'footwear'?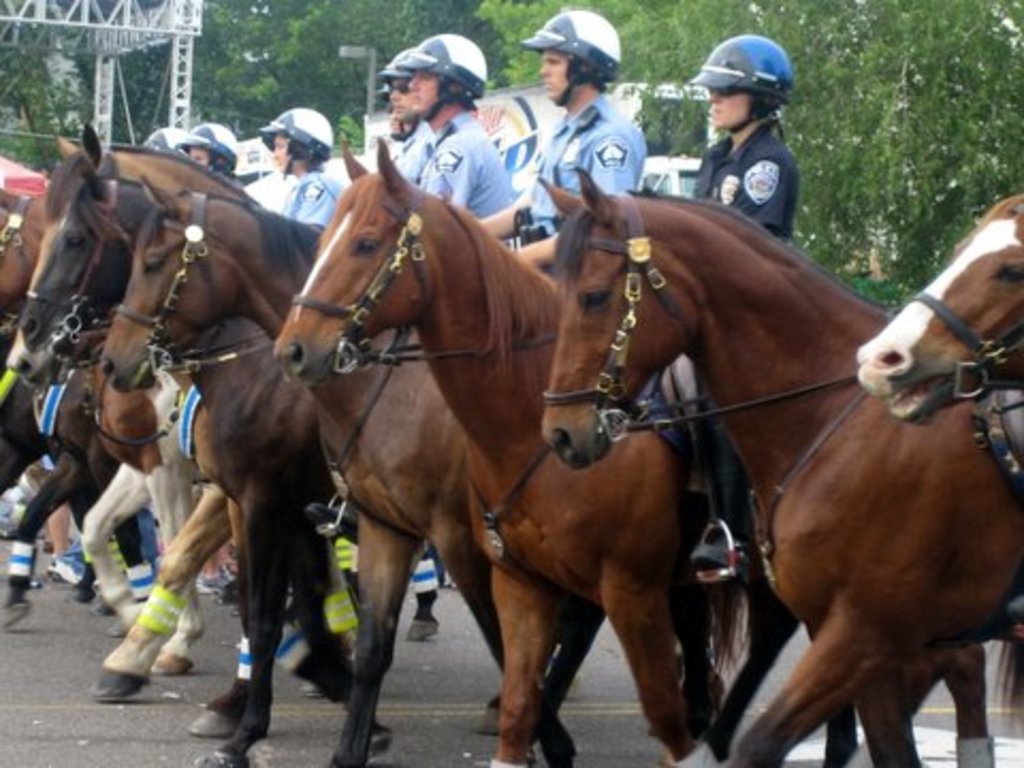
(x1=198, y1=565, x2=235, y2=591)
